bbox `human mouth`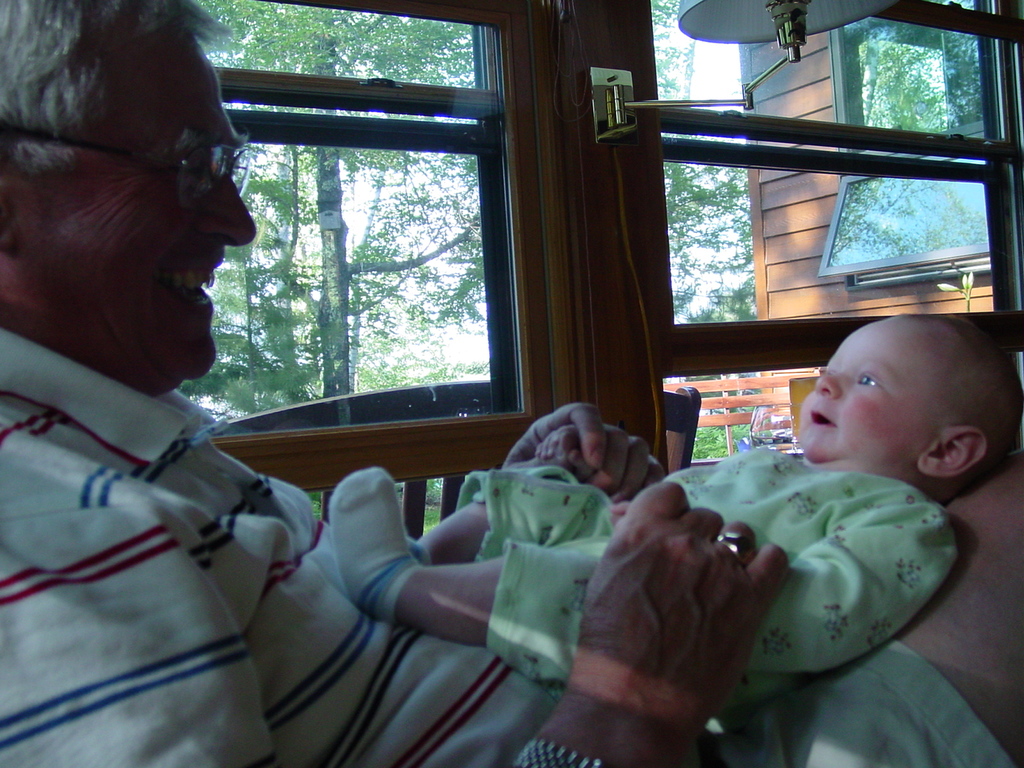
x1=810, y1=408, x2=838, y2=429
